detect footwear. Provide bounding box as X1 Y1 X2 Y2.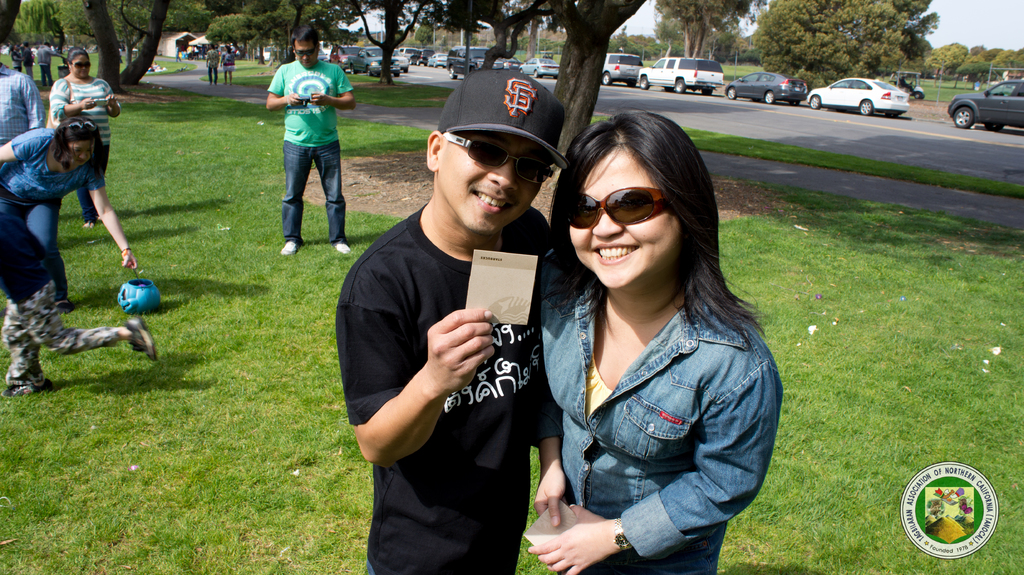
335 242 353 256.
